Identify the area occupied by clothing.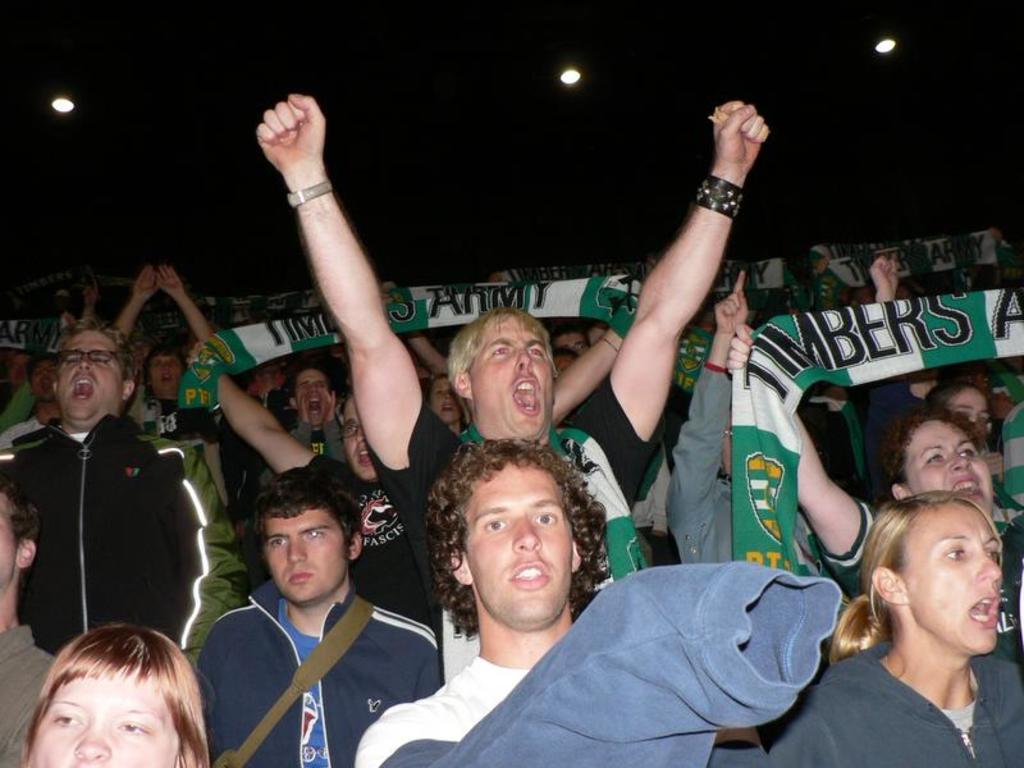
Area: 198 579 431 767.
